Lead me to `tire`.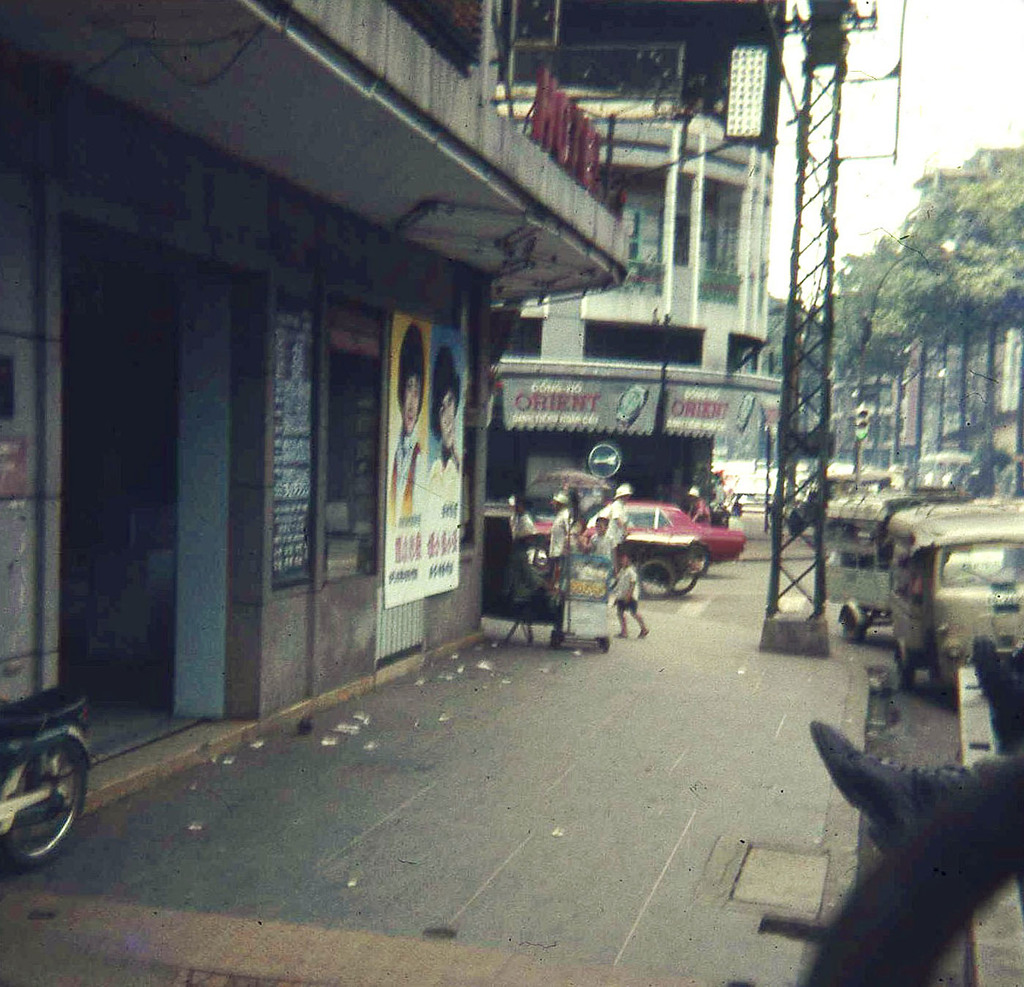
Lead to bbox=(644, 558, 682, 599).
